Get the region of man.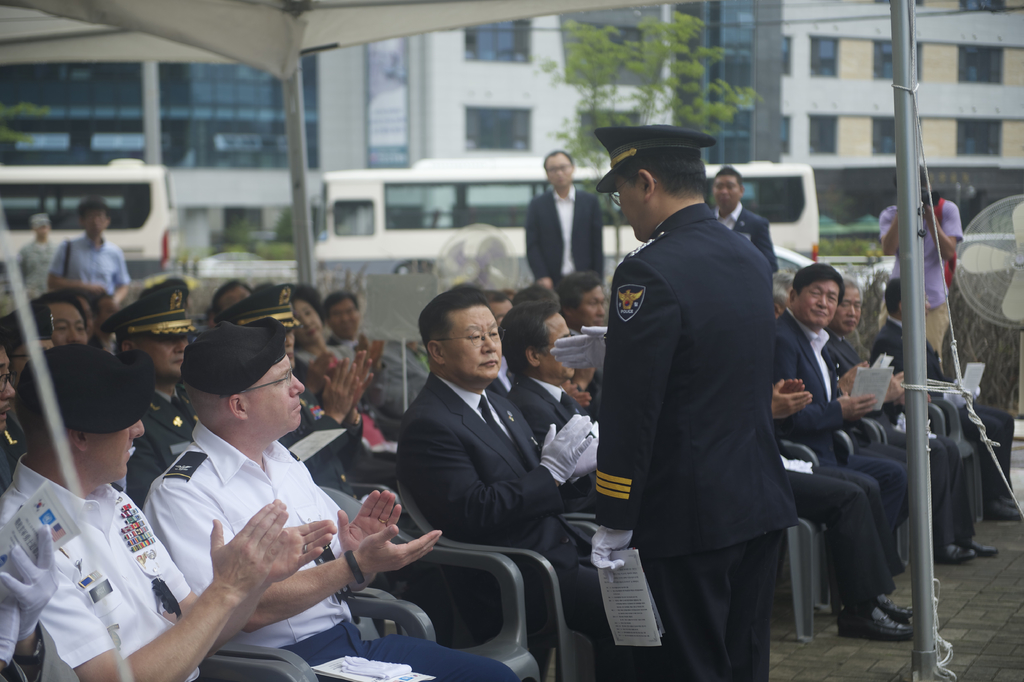
l=32, t=291, r=102, b=349.
